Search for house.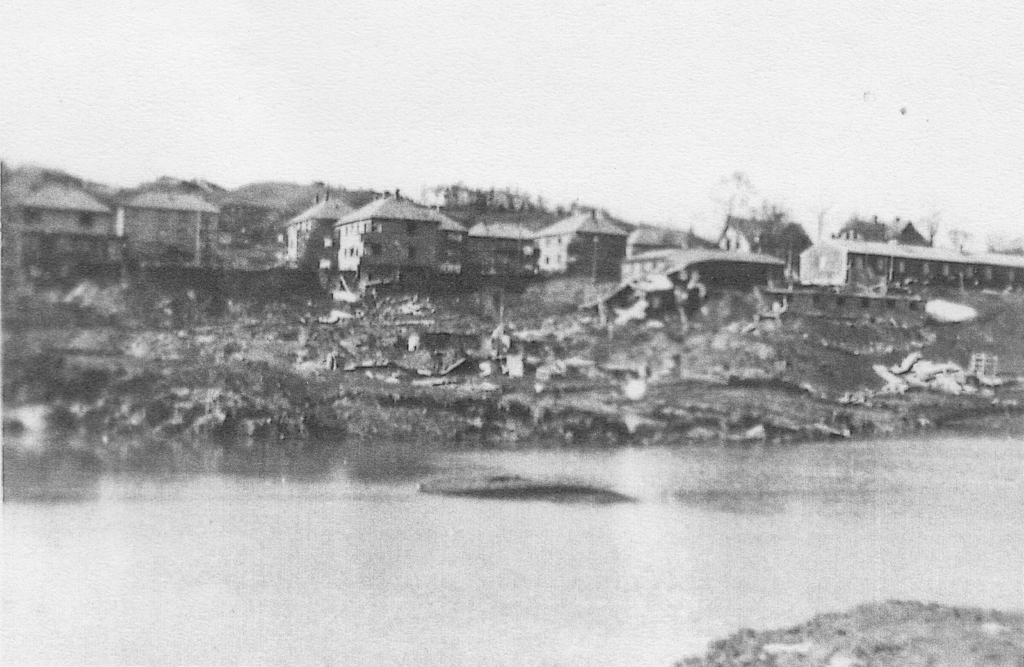
Found at (x1=6, y1=173, x2=127, y2=235).
